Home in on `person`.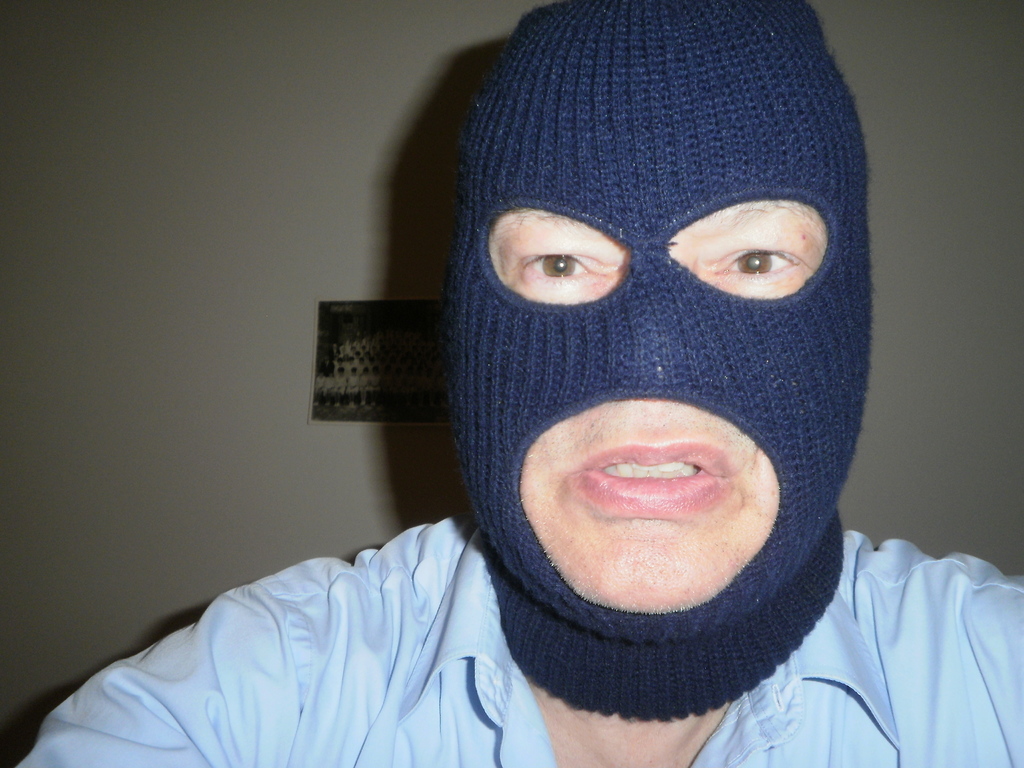
Homed in at {"x1": 17, "y1": 0, "x2": 1023, "y2": 767}.
